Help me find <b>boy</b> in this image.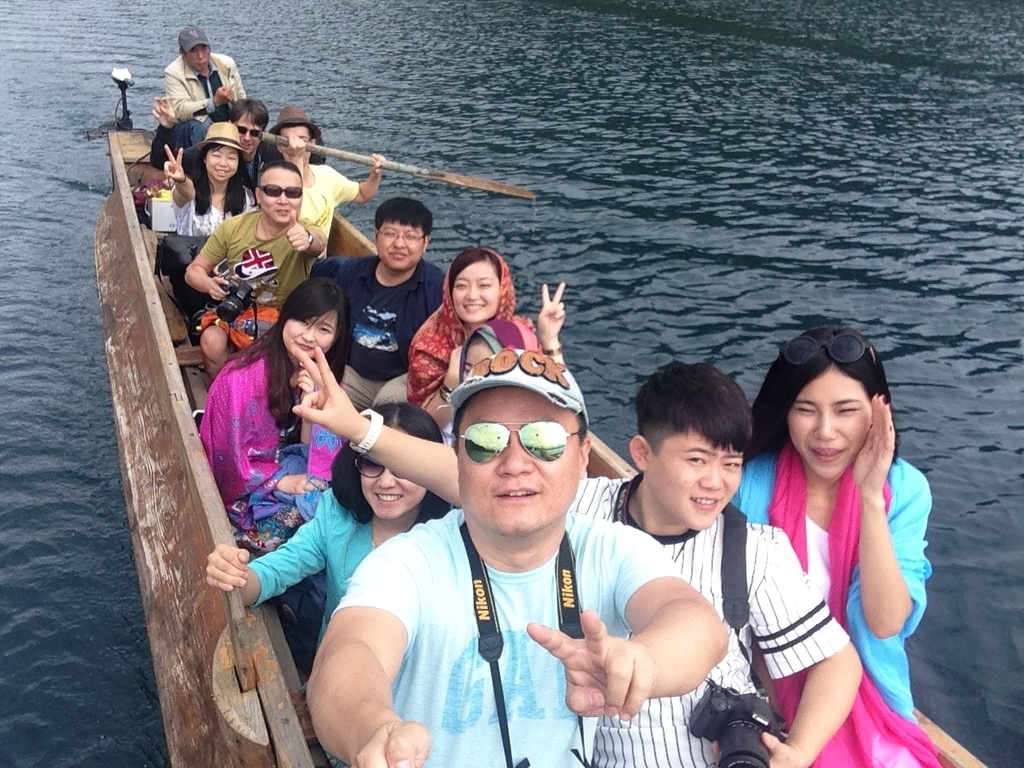
Found it: 294/346/862/767.
